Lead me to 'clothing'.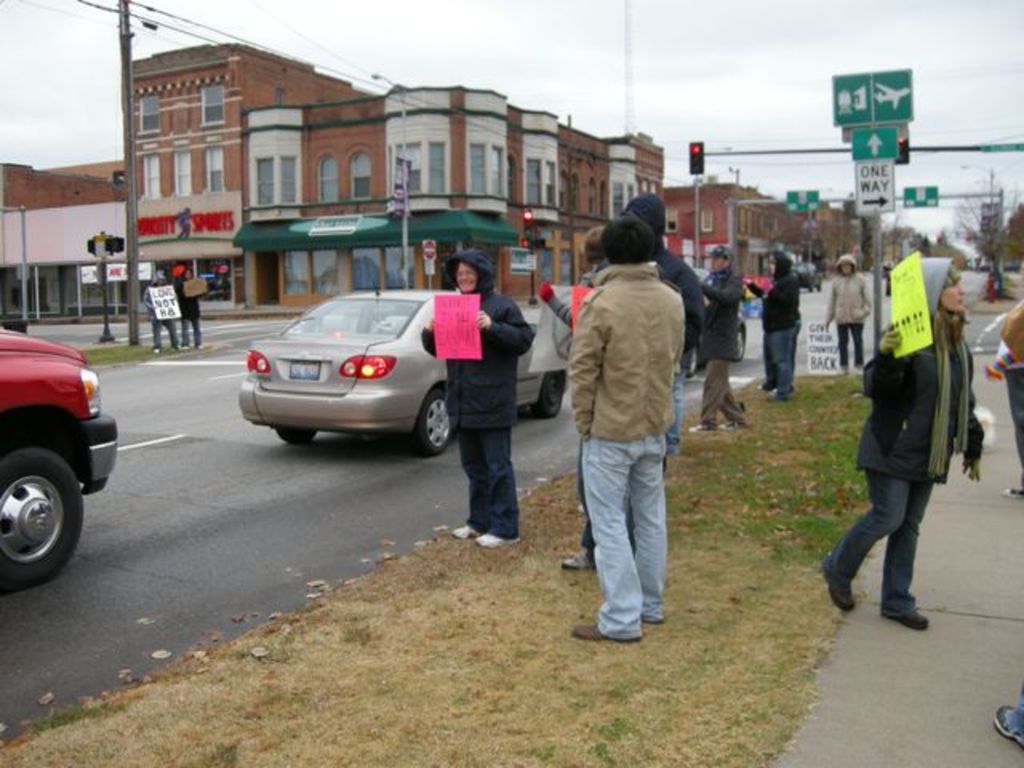
Lead to BBox(565, 250, 709, 562).
